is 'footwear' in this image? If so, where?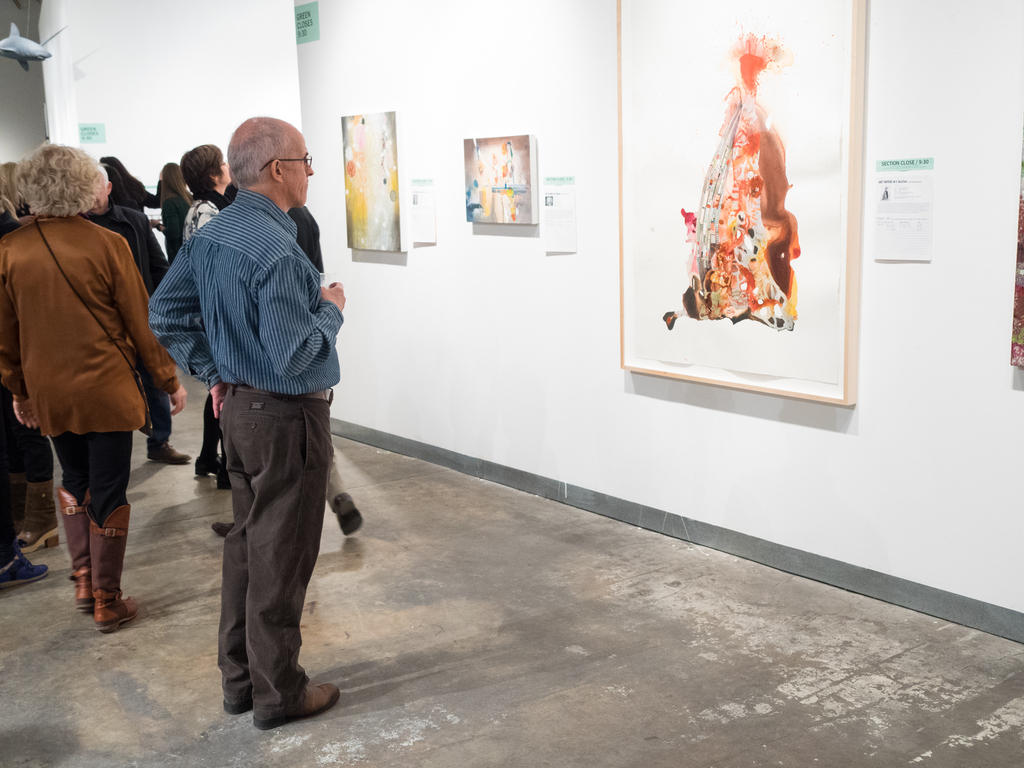
Yes, at {"left": 220, "top": 702, "right": 248, "bottom": 717}.
